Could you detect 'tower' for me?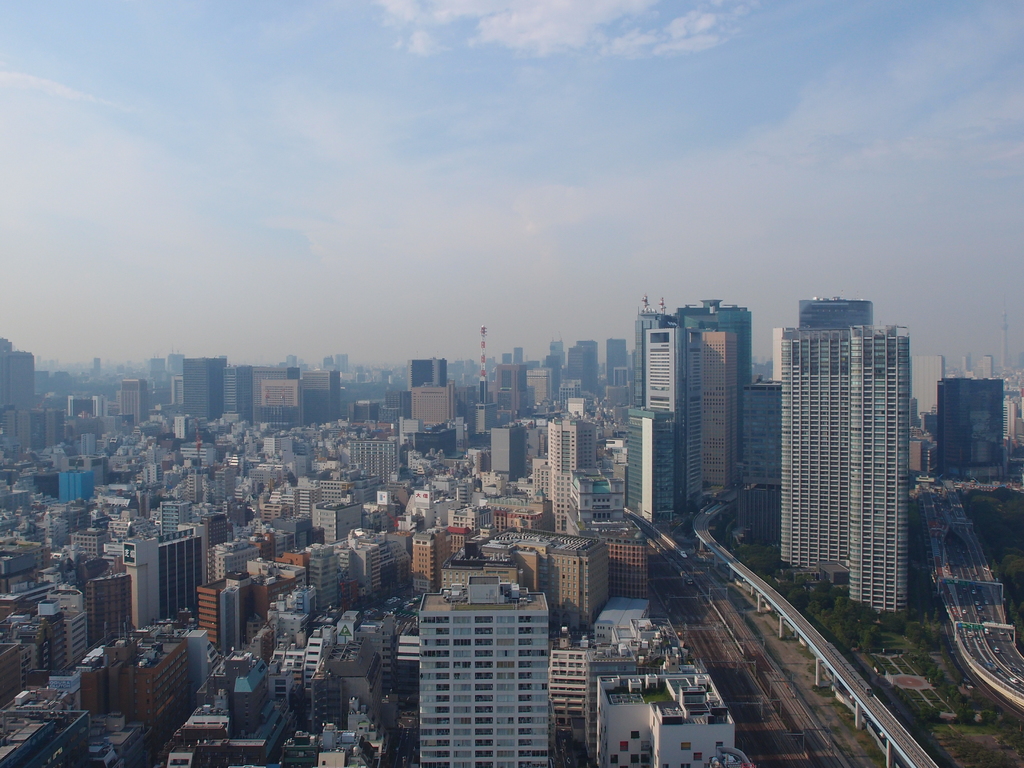
Detection result: region(348, 442, 397, 484).
